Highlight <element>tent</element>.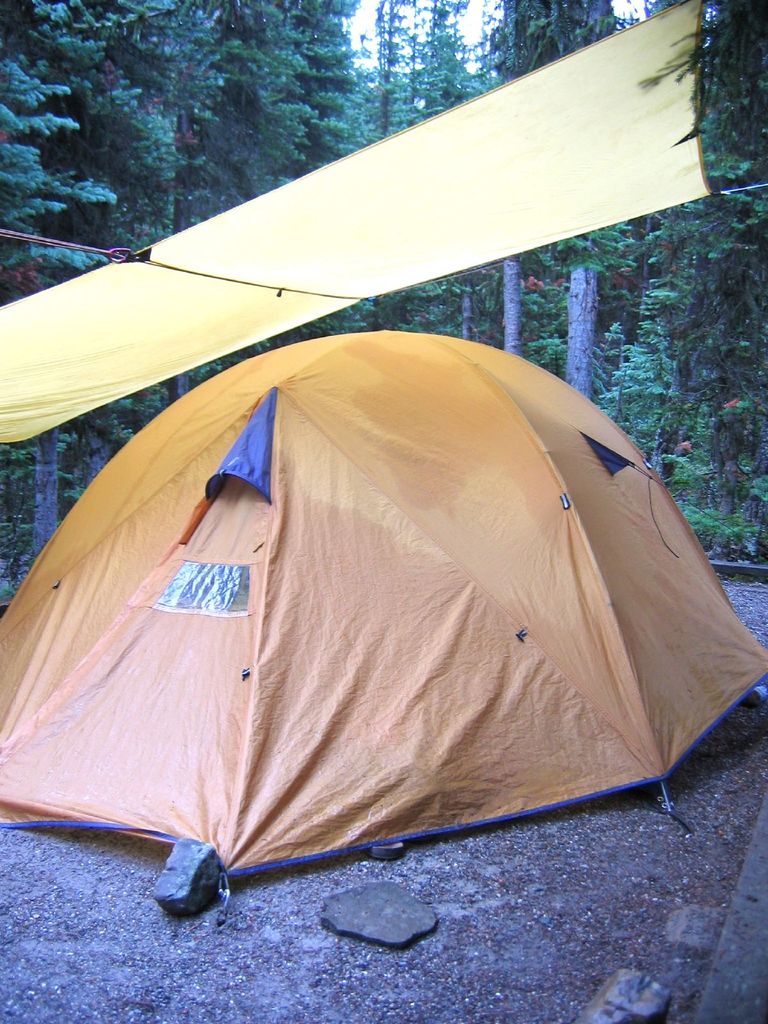
Highlighted region: 4/312/745/936.
